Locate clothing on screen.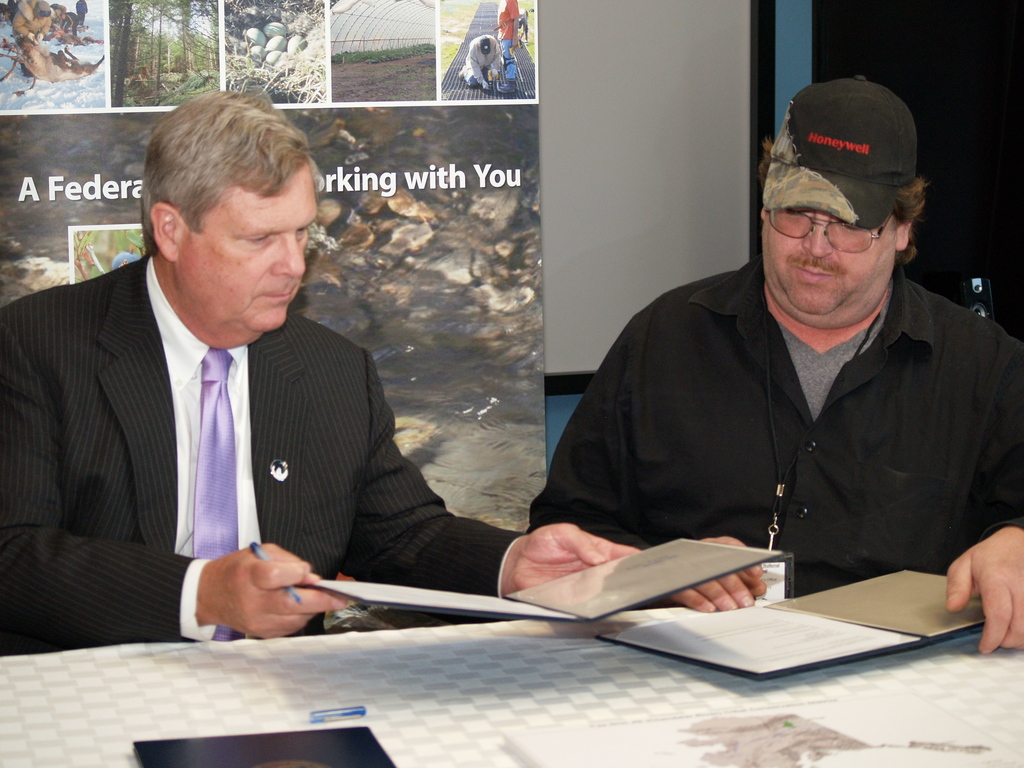
On screen at <bbox>495, 0, 523, 53</bbox>.
